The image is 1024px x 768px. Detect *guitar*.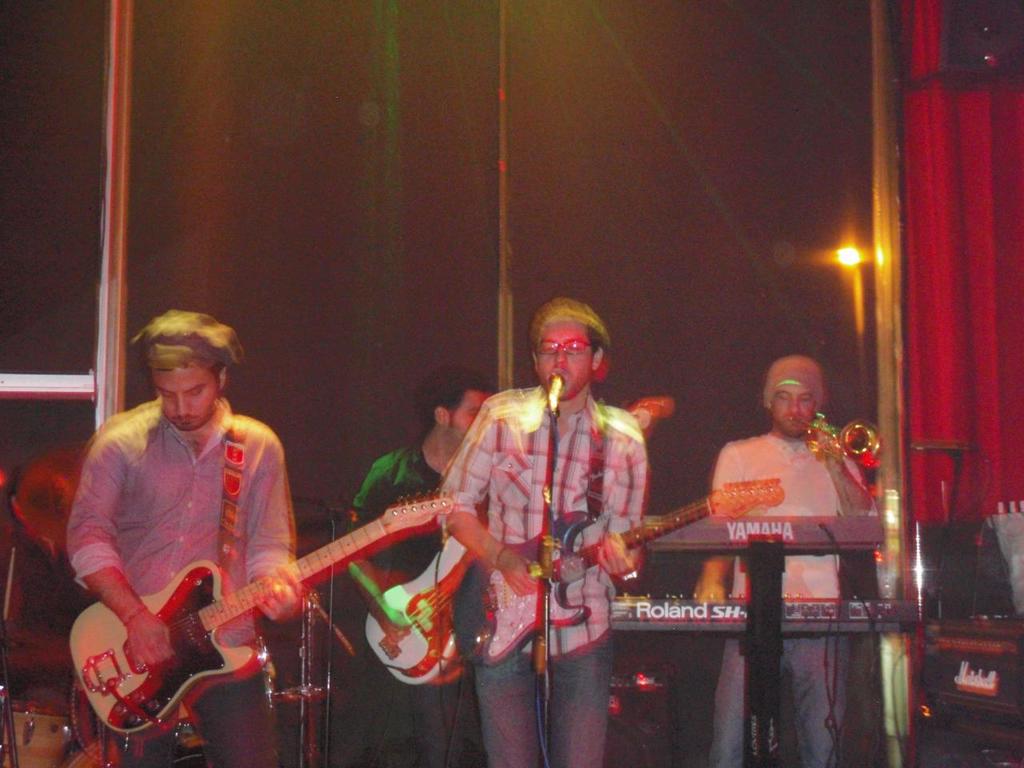
Detection: 459, 476, 795, 680.
